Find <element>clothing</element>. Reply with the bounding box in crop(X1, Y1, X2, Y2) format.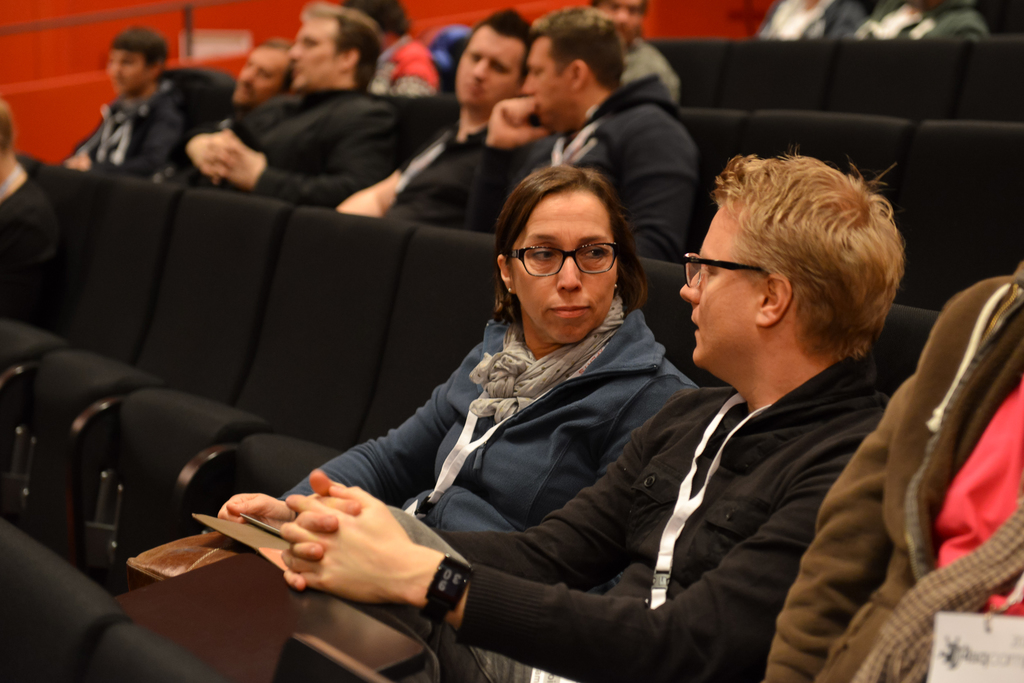
crop(76, 76, 187, 179).
